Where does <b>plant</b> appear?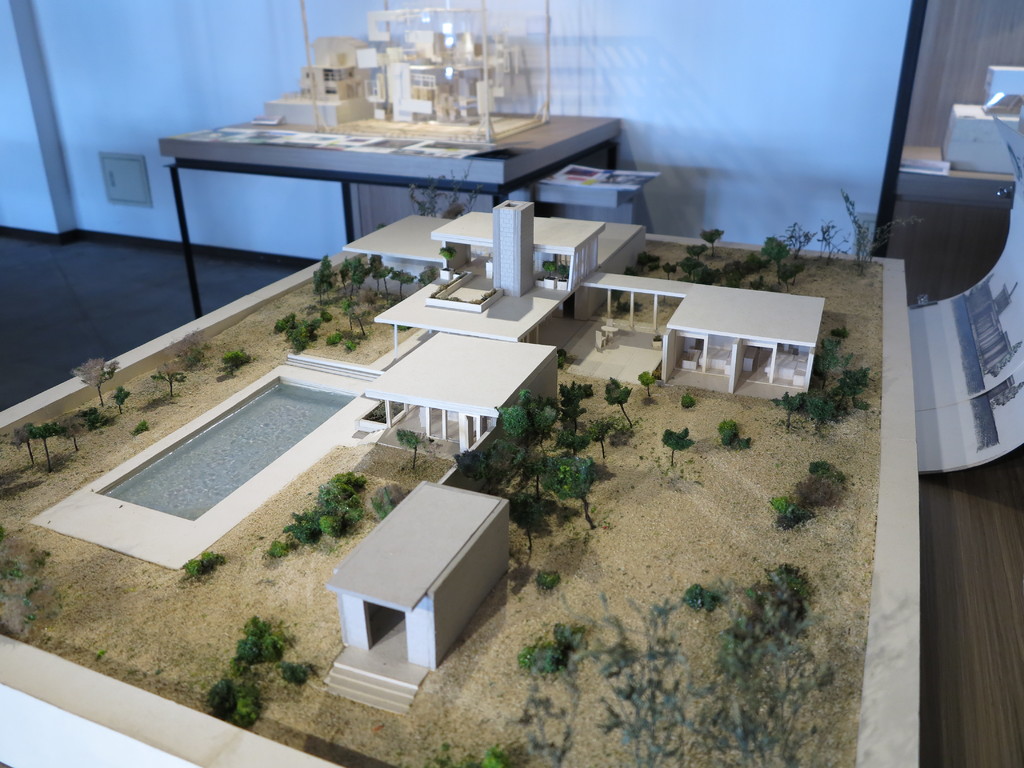
Appears at pyautogui.locateOnScreen(680, 254, 701, 275).
